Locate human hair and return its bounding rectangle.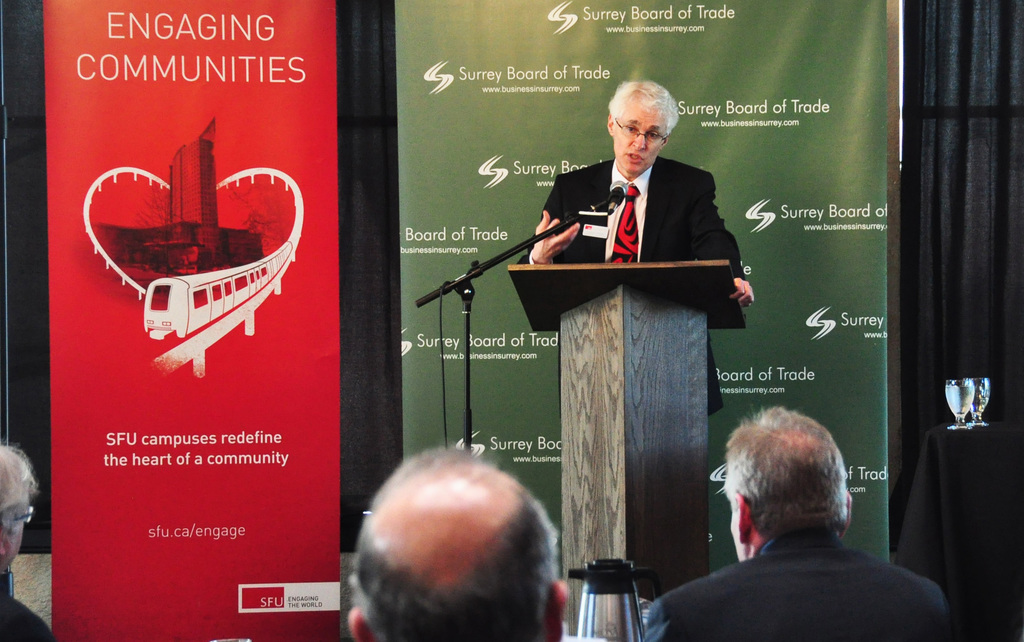
pyautogui.locateOnScreen(608, 77, 678, 140).
